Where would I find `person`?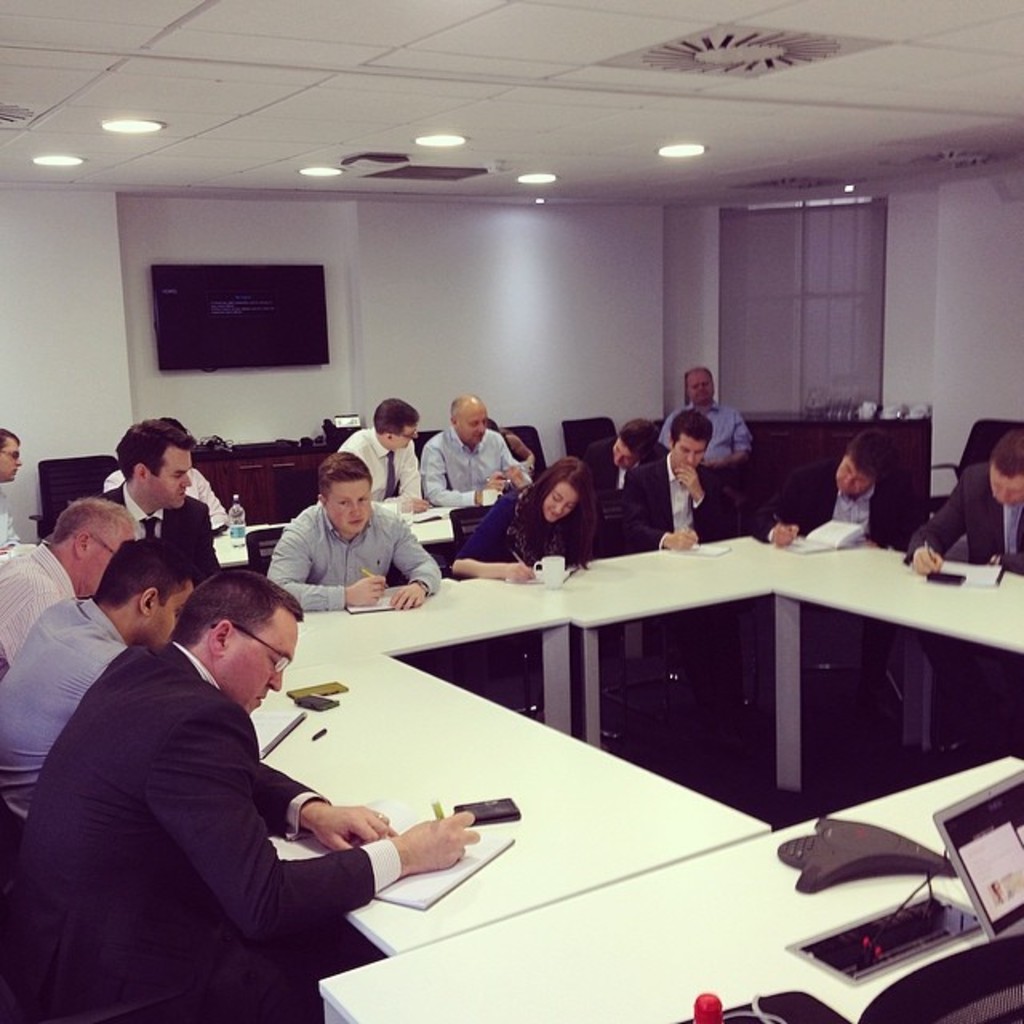
At box=[336, 397, 427, 512].
